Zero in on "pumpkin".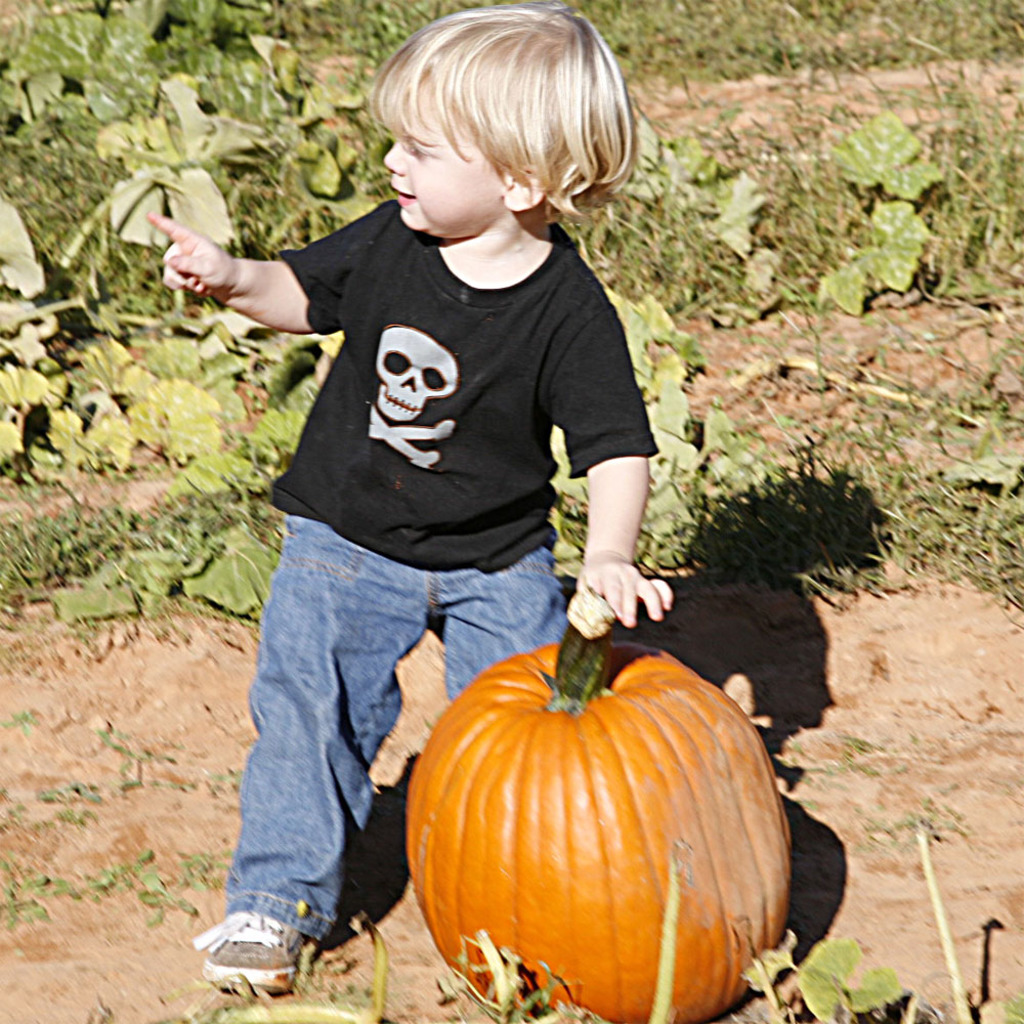
Zeroed in: <box>407,590,792,1023</box>.
